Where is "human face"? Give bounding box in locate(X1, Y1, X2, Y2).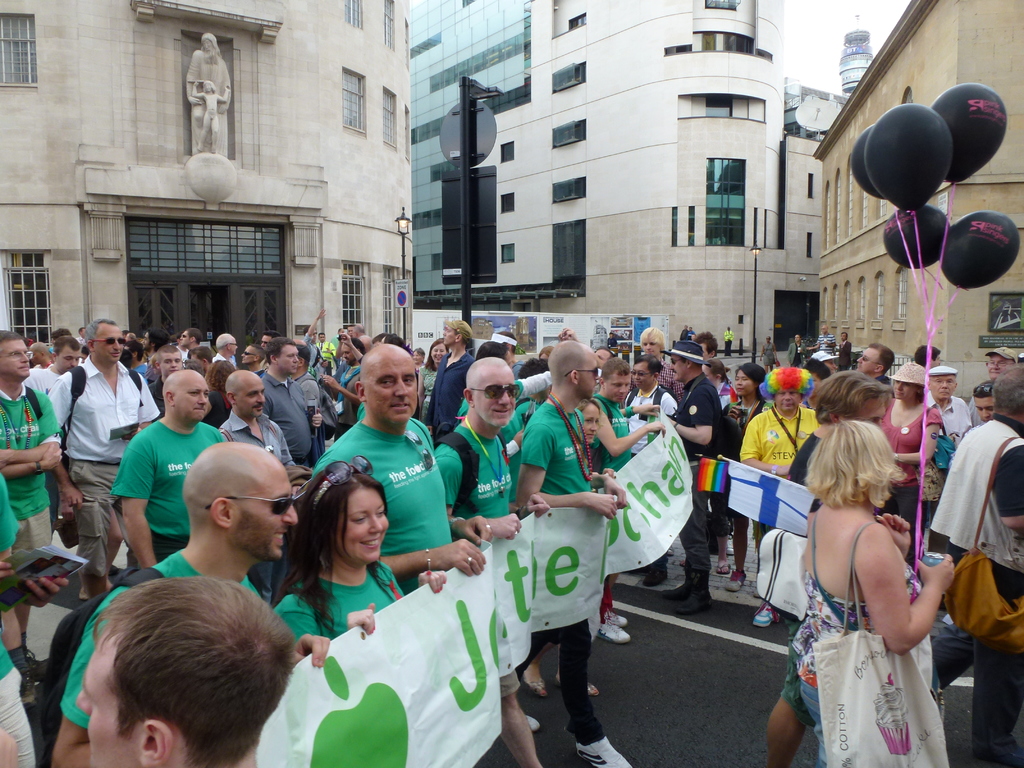
locate(733, 369, 754, 397).
